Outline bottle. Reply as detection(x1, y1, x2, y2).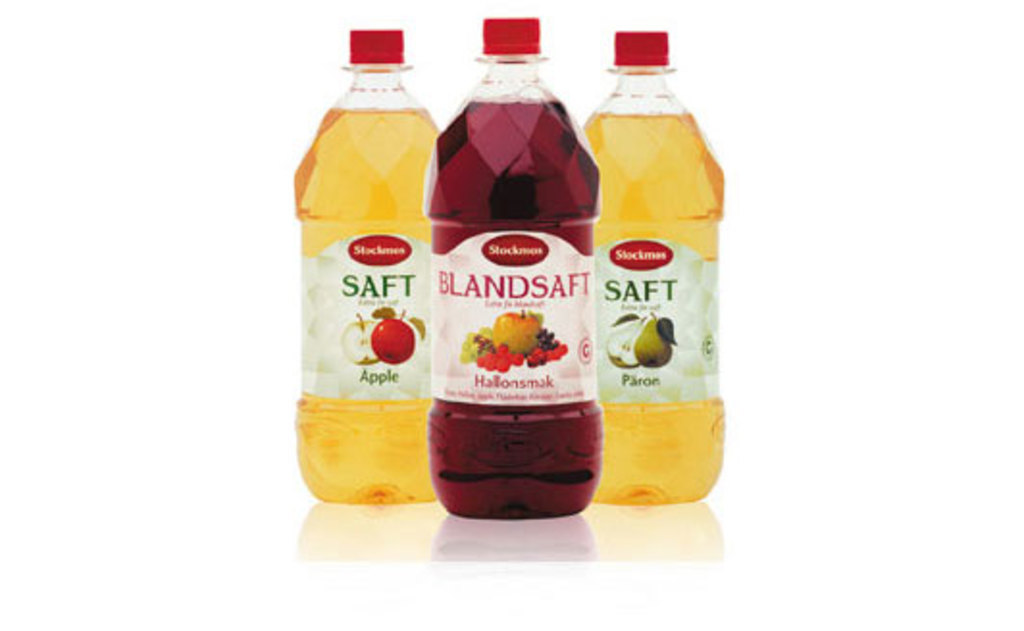
detection(577, 0, 722, 498).
